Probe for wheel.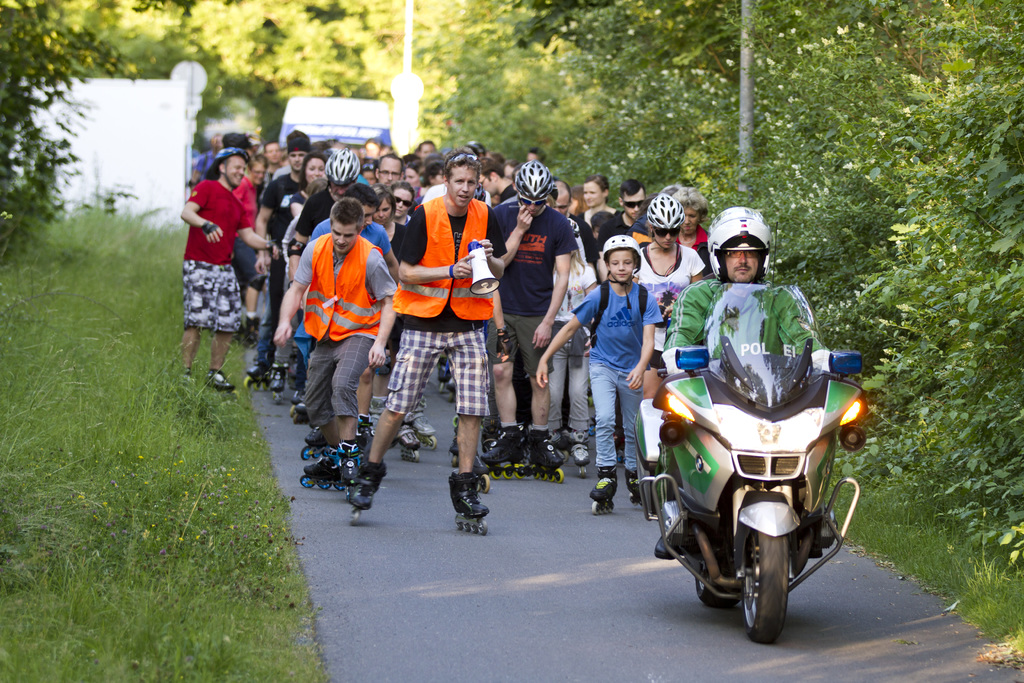
Probe result: [left=351, top=509, right=366, bottom=525].
